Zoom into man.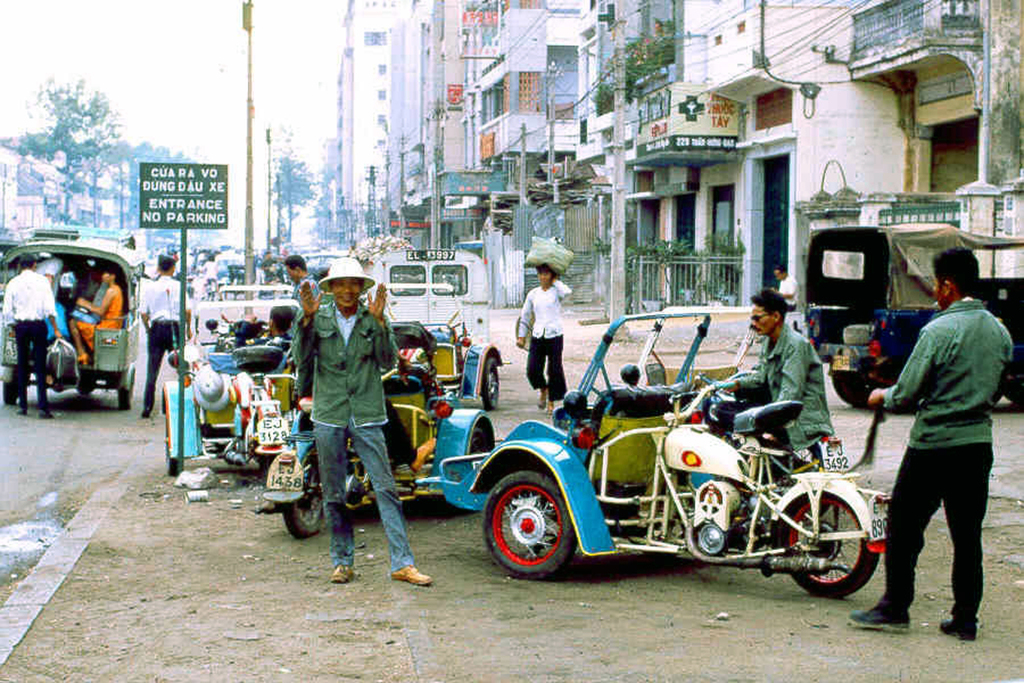
Zoom target: {"left": 33, "top": 255, "right": 66, "bottom": 303}.
